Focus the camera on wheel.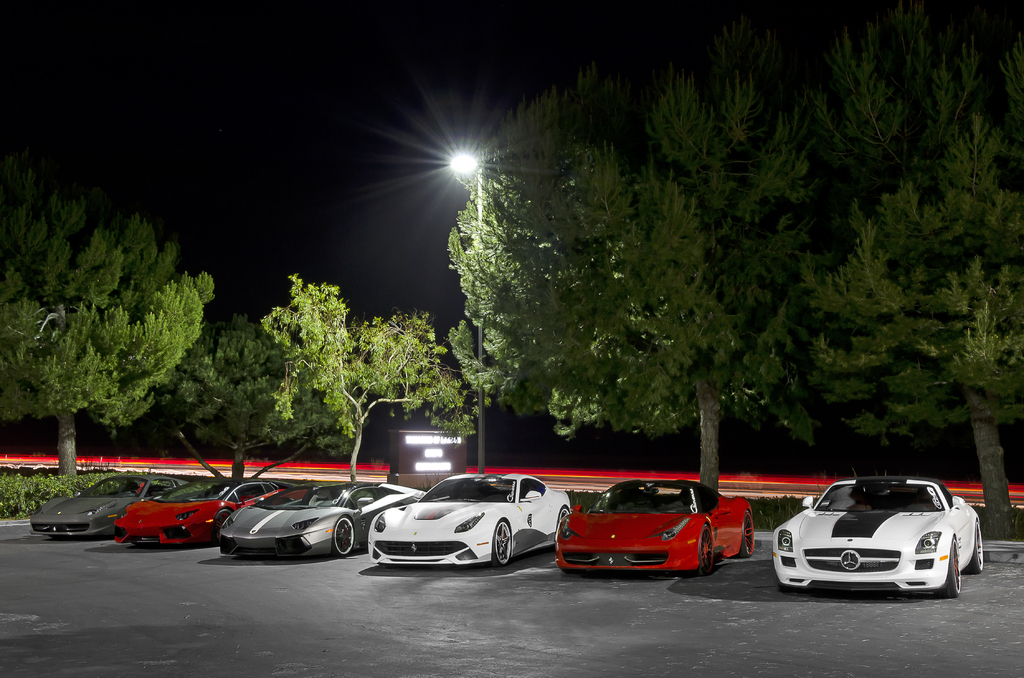
Focus region: x1=117 y1=510 x2=126 y2=520.
